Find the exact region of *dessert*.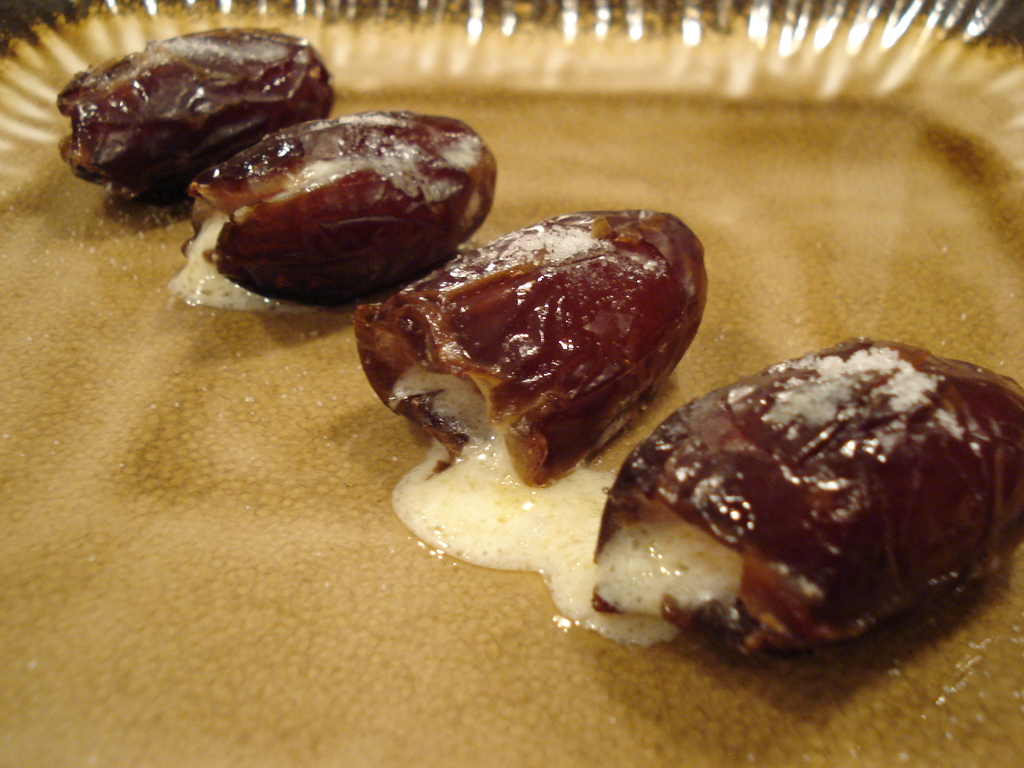
Exact region: [364, 137, 995, 646].
